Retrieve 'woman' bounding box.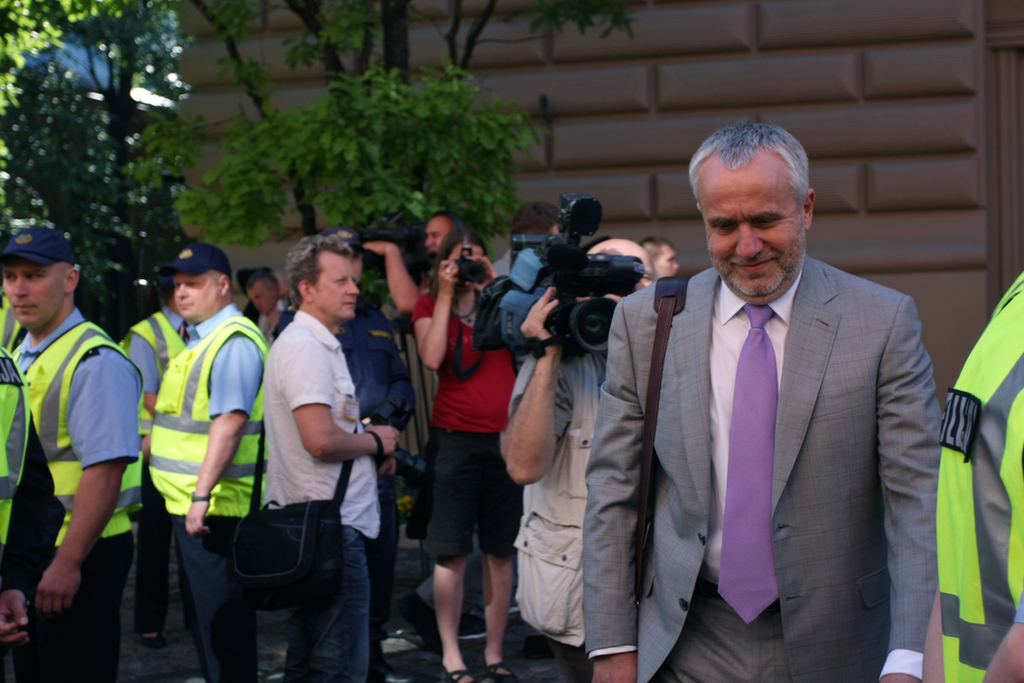
Bounding box: 395, 207, 529, 658.
